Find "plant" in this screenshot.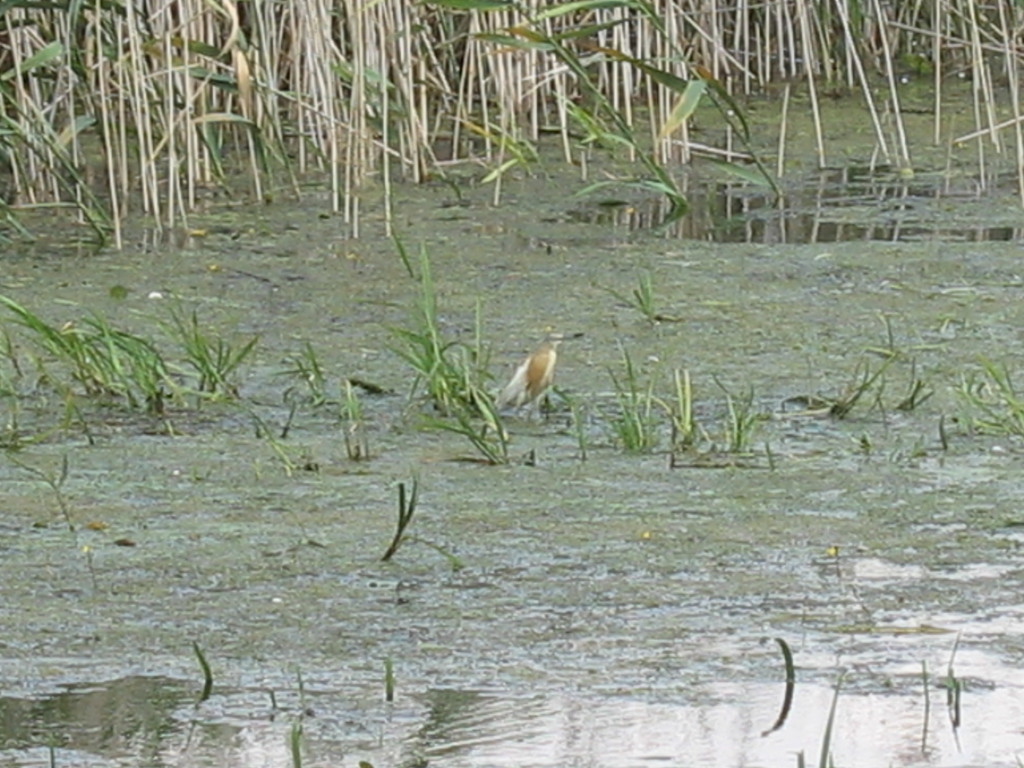
The bounding box for "plant" is [x1=427, y1=387, x2=516, y2=470].
